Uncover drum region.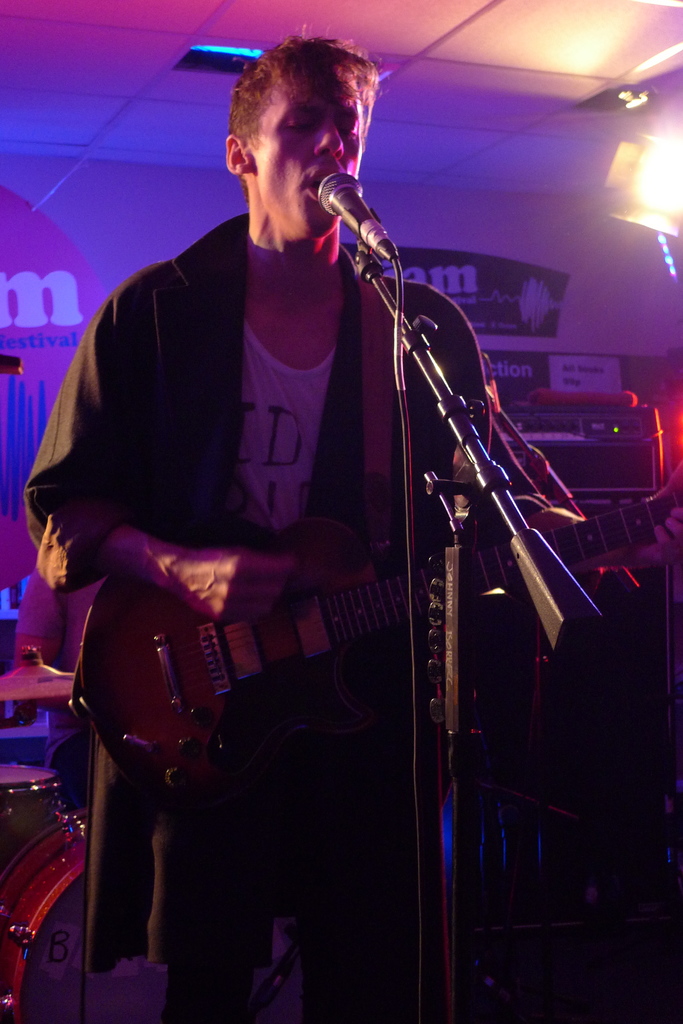
Uncovered: [0,765,65,868].
